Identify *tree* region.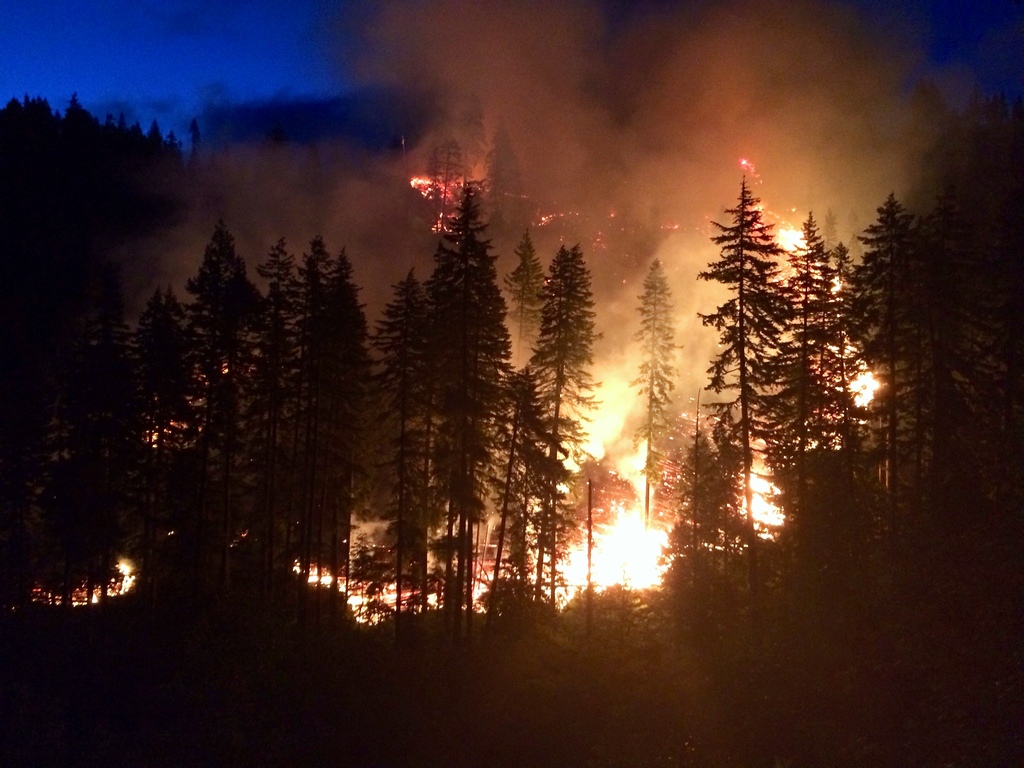
Region: box(916, 141, 1023, 541).
